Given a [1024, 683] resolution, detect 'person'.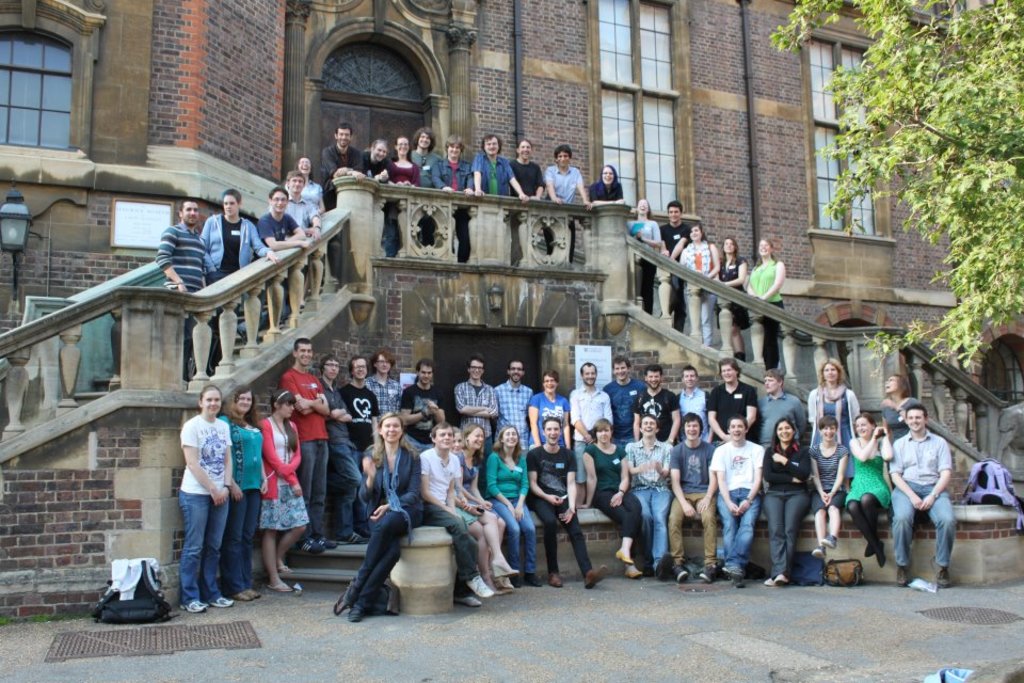
[left=316, top=353, right=362, bottom=544].
